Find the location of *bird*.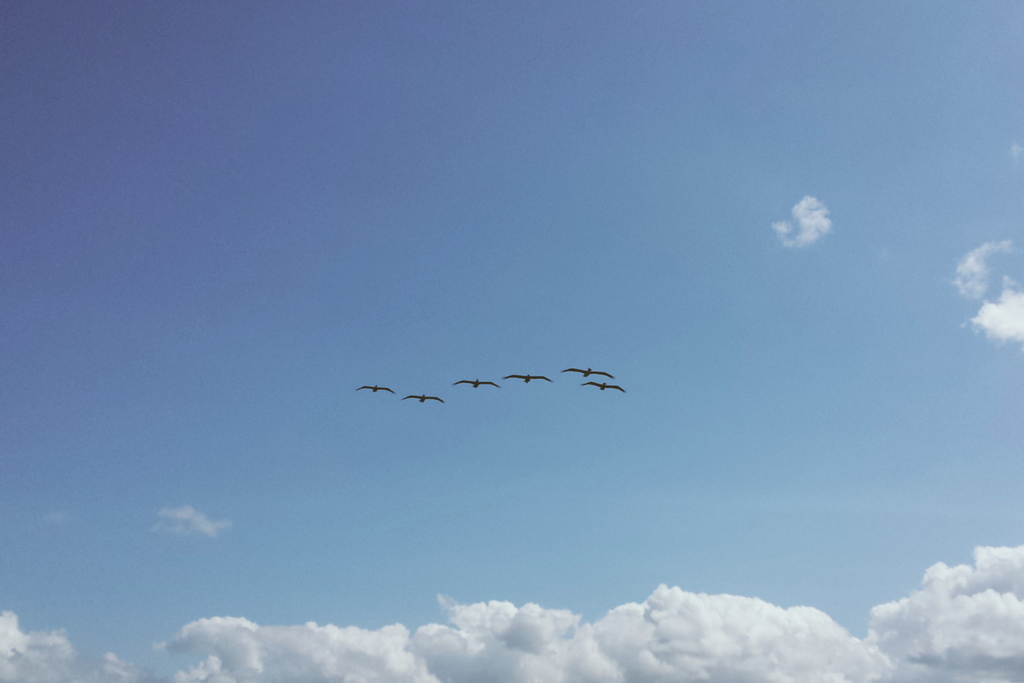
Location: {"x1": 579, "y1": 386, "x2": 629, "y2": 395}.
